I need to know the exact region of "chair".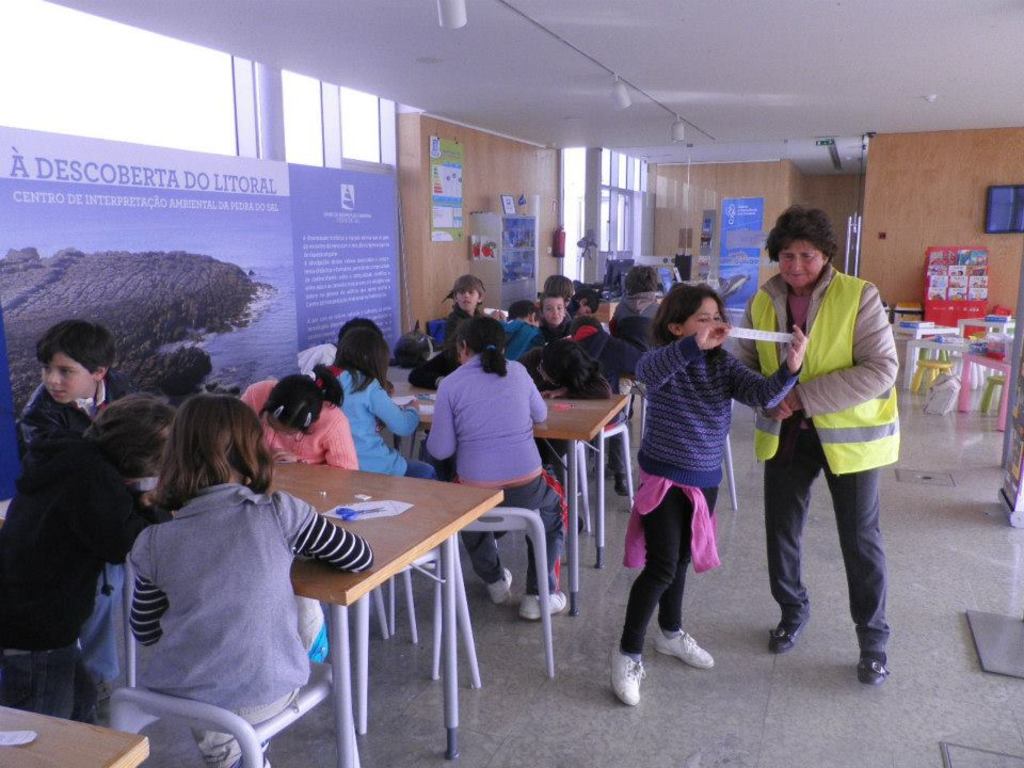
Region: 109 686 367 767.
